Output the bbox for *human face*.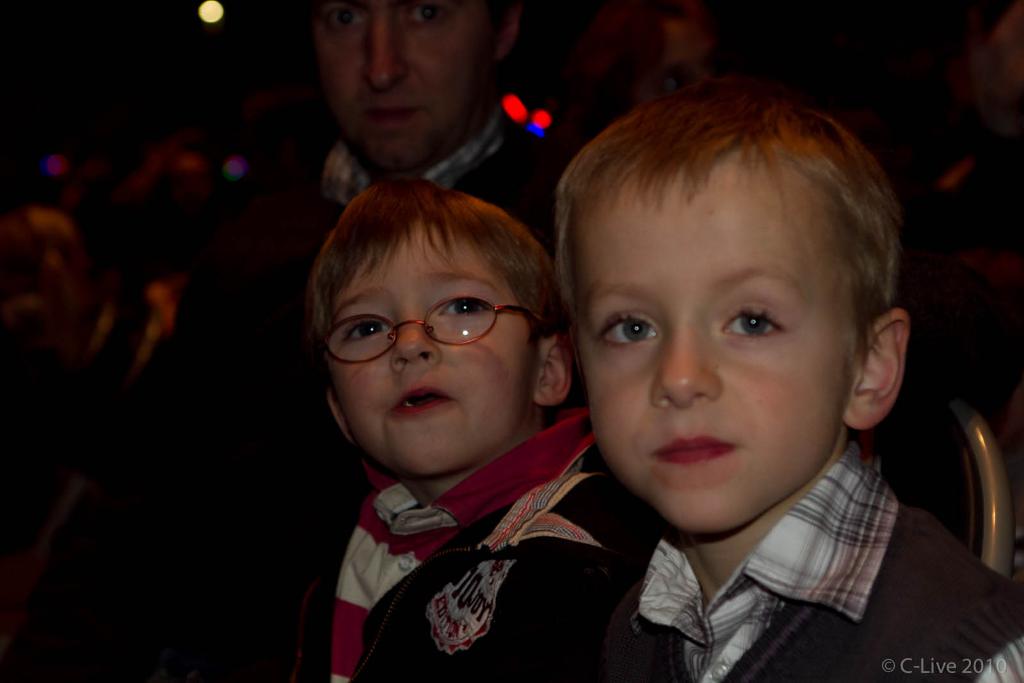
Rect(579, 172, 847, 530).
